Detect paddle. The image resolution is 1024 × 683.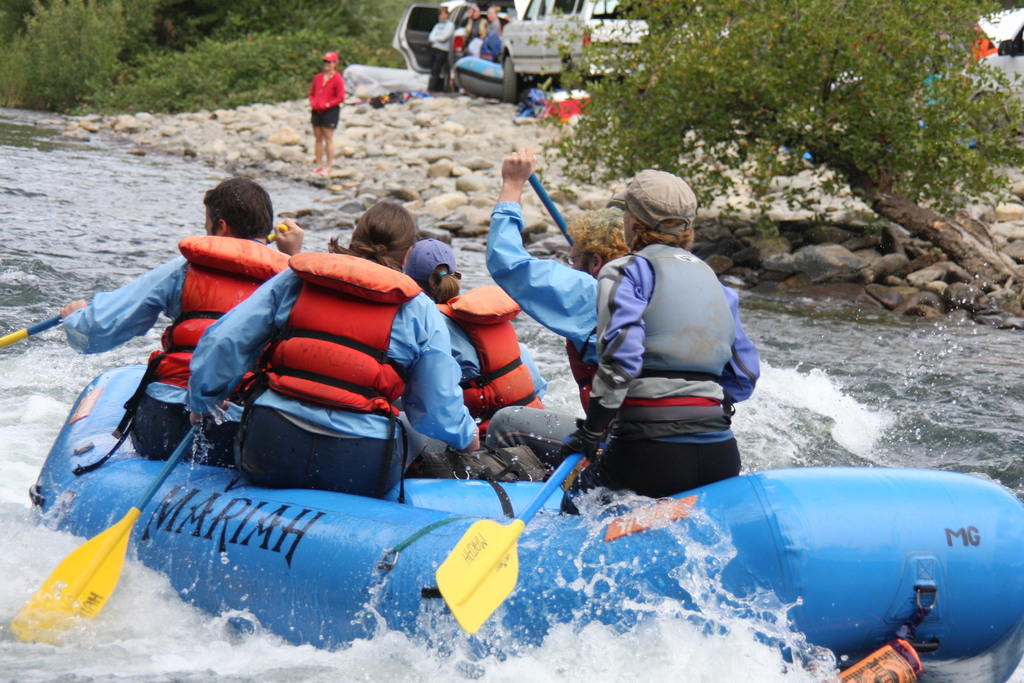
(x1=0, y1=227, x2=288, y2=348).
